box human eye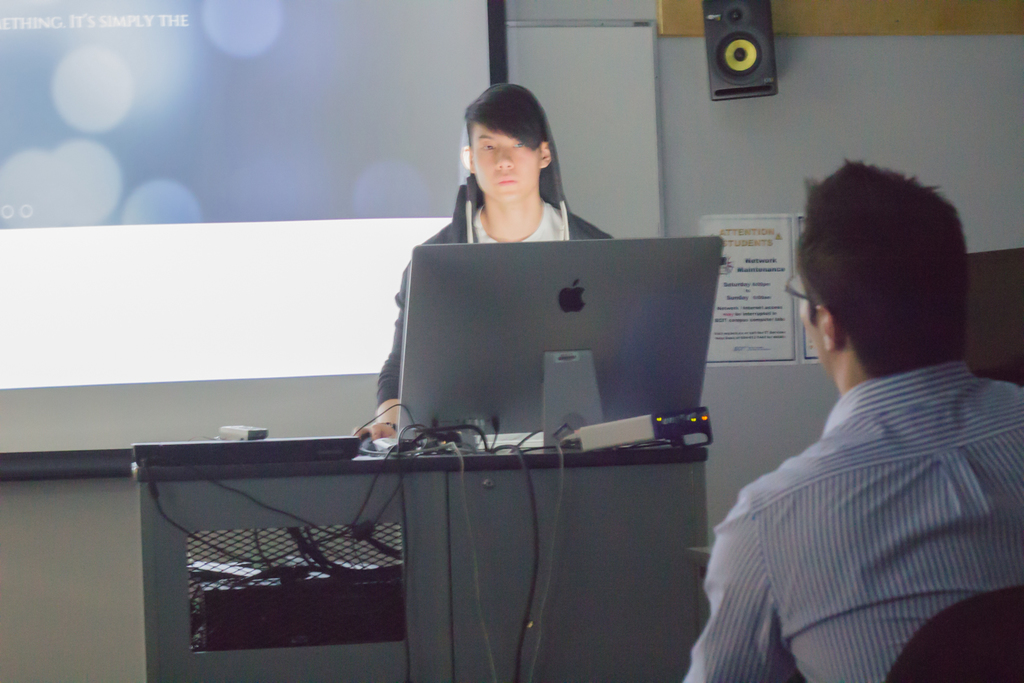
rect(513, 138, 527, 150)
